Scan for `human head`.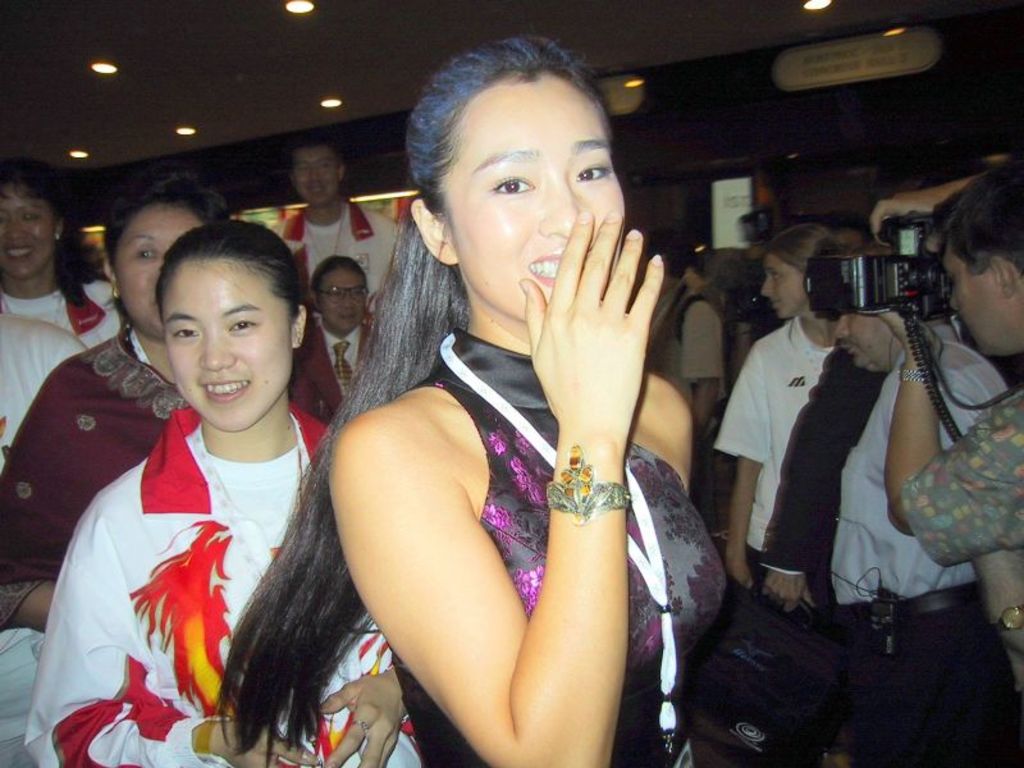
Scan result: left=829, top=312, right=900, bottom=378.
